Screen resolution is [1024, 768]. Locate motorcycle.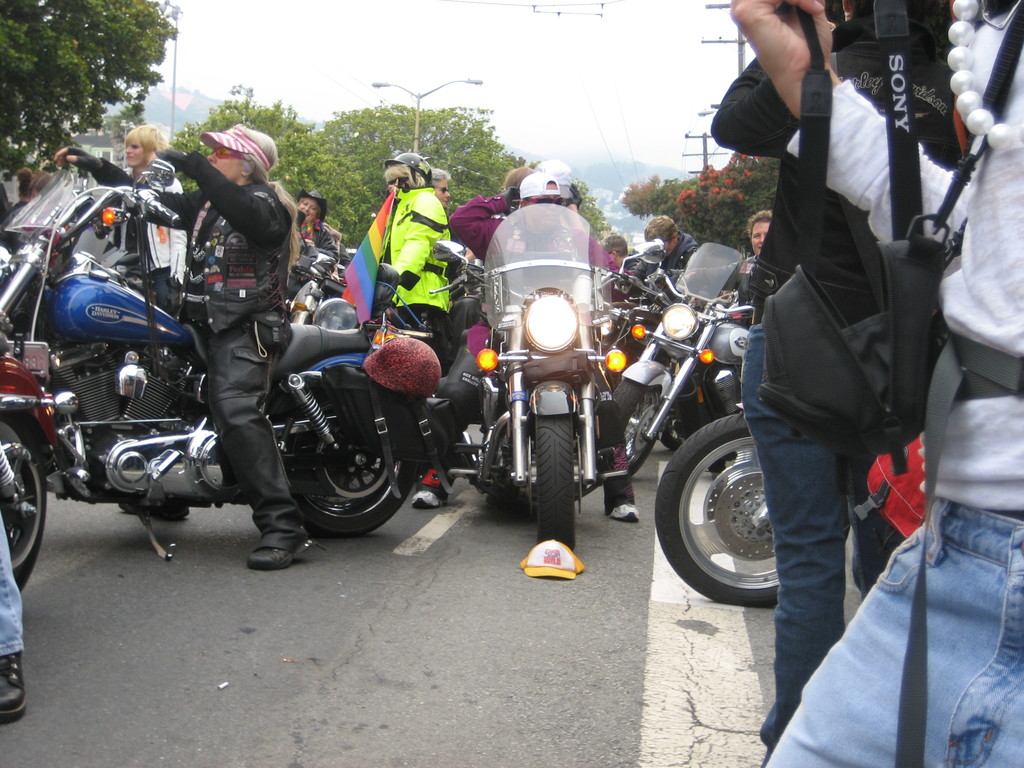
0/151/427/566.
